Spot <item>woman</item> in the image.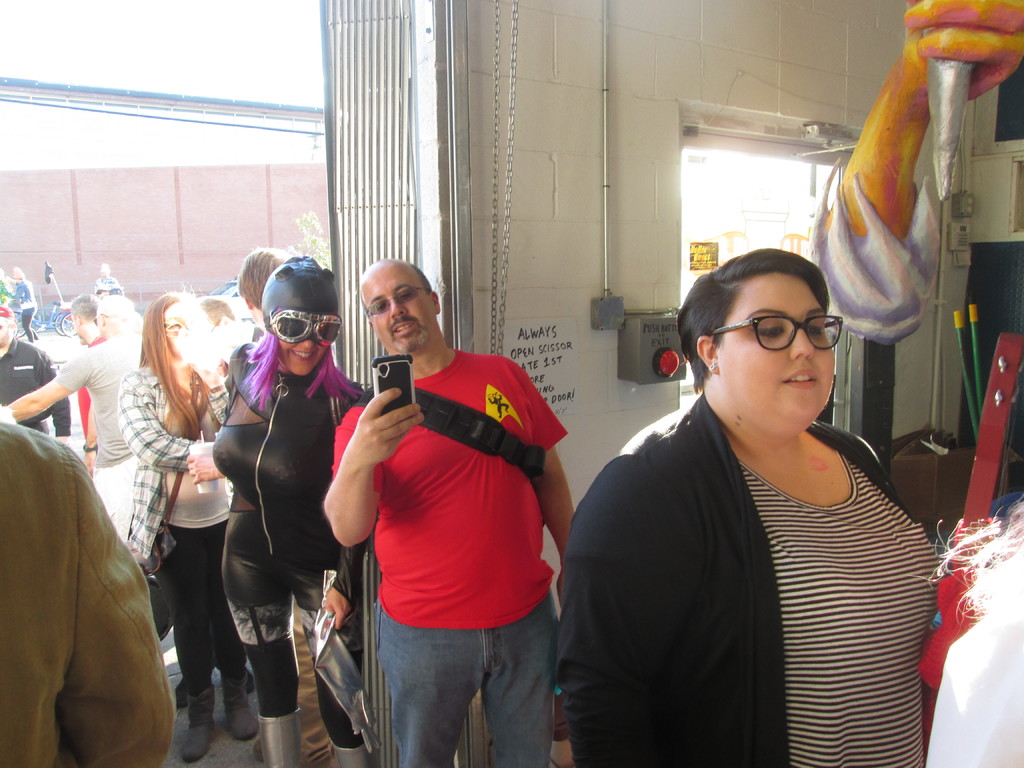
<item>woman</item> found at 556, 205, 934, 767.
